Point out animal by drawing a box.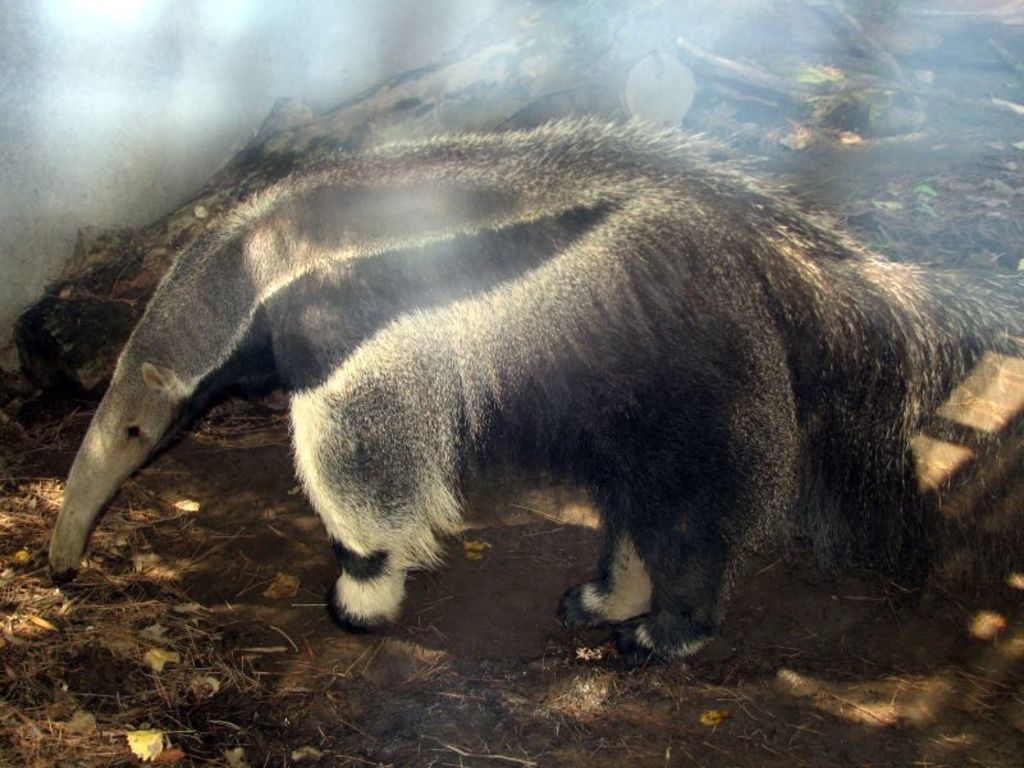
region(46, 110, 1023, 667).
